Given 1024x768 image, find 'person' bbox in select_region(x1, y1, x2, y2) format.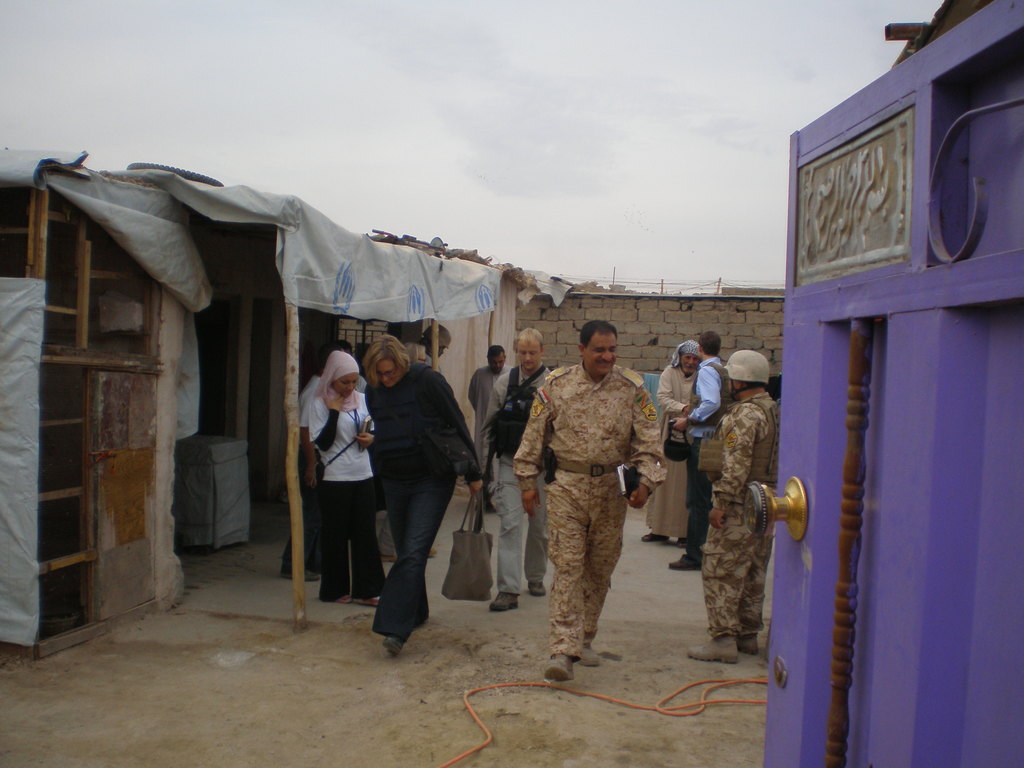
select_region(370, 332, 479, 654).
